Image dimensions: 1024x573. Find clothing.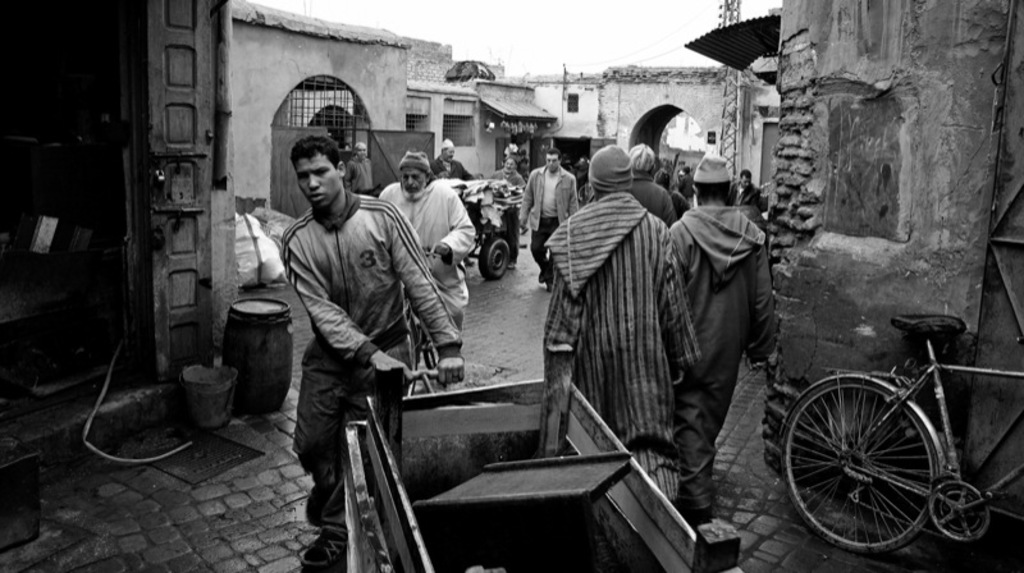
{"left": 512, "top": 175, "right": 767, "bottom": 506}.
